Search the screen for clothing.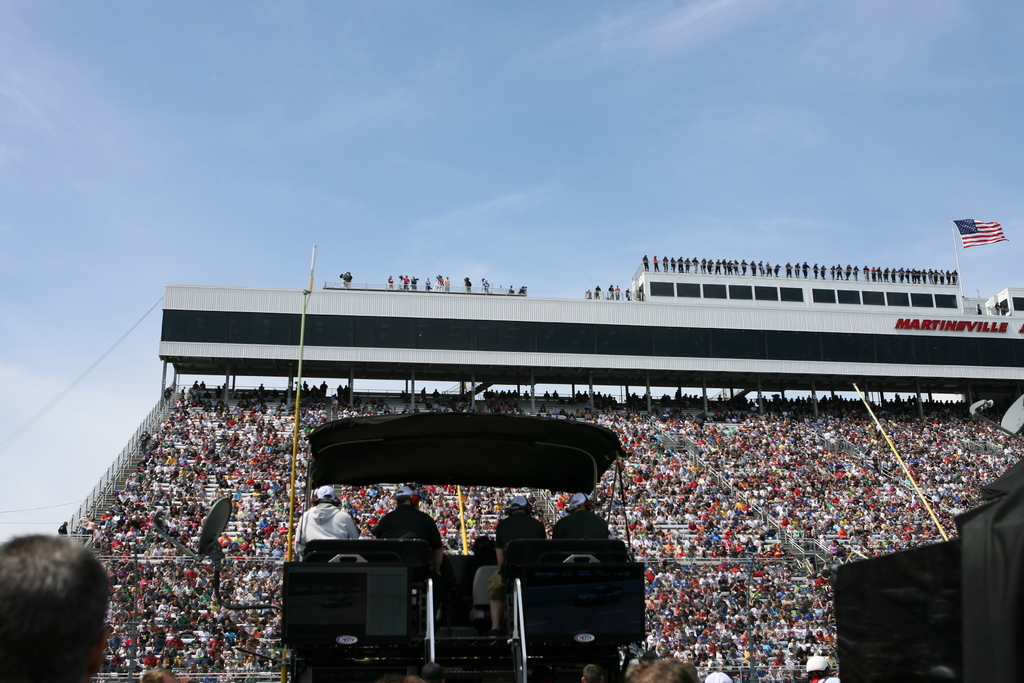
Found at x1=544 y1=509 x2=605 y2=549.
